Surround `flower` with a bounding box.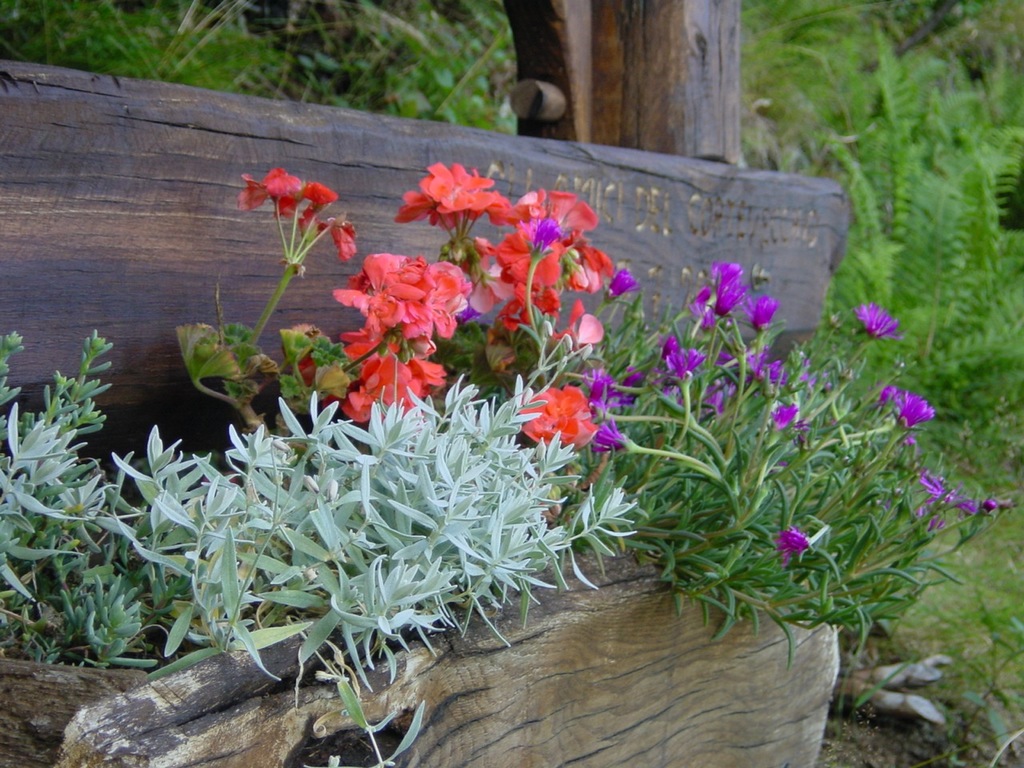
BBox(887, 394, 938, 438).
